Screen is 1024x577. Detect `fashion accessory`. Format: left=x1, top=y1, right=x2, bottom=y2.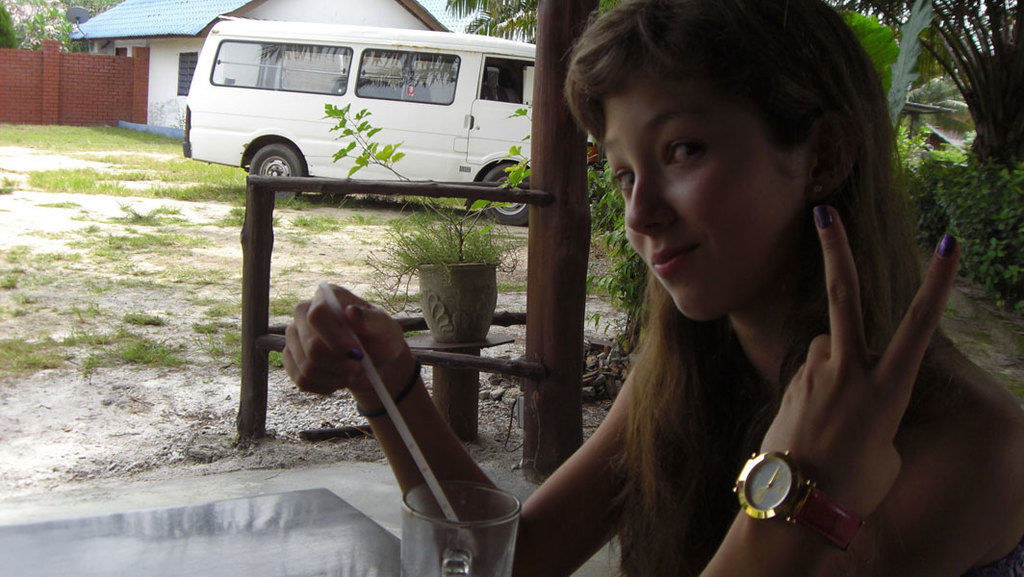
left=354, top=358, right=427, bottom=421.
